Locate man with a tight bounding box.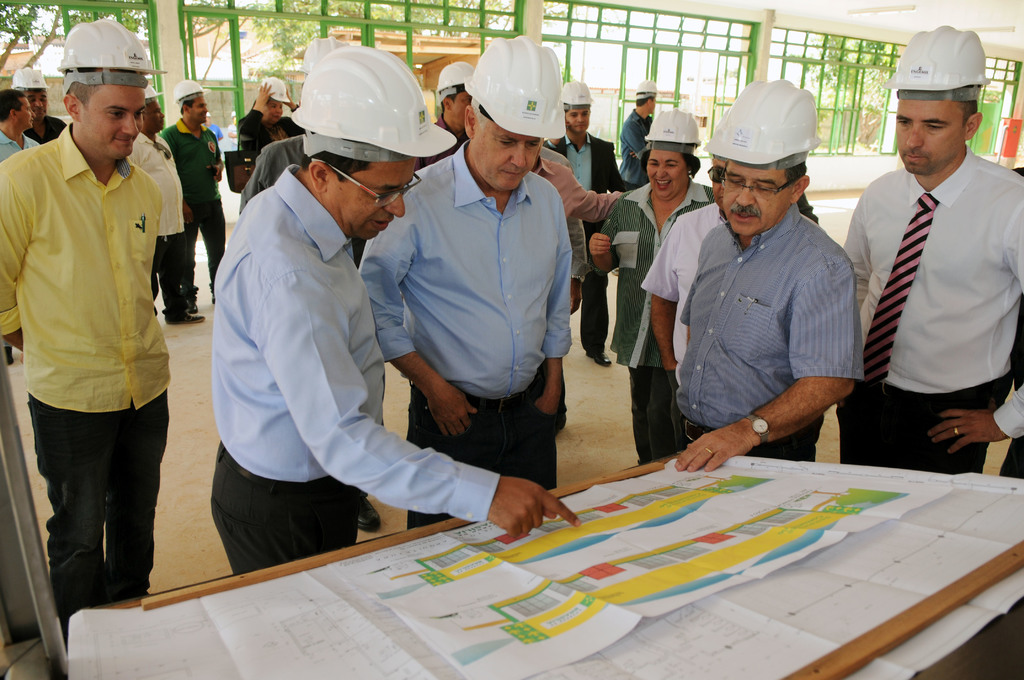
bbox=(827, 22, 1023, 477).
